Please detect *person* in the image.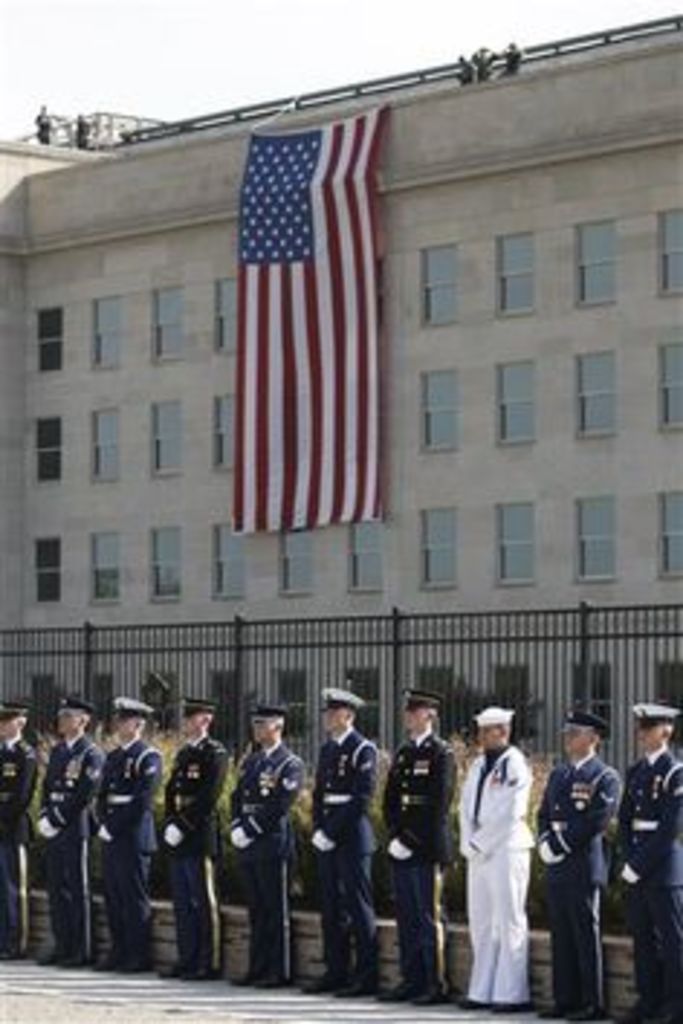
<bbox>614, 694, 680, 1021</bbox>.
